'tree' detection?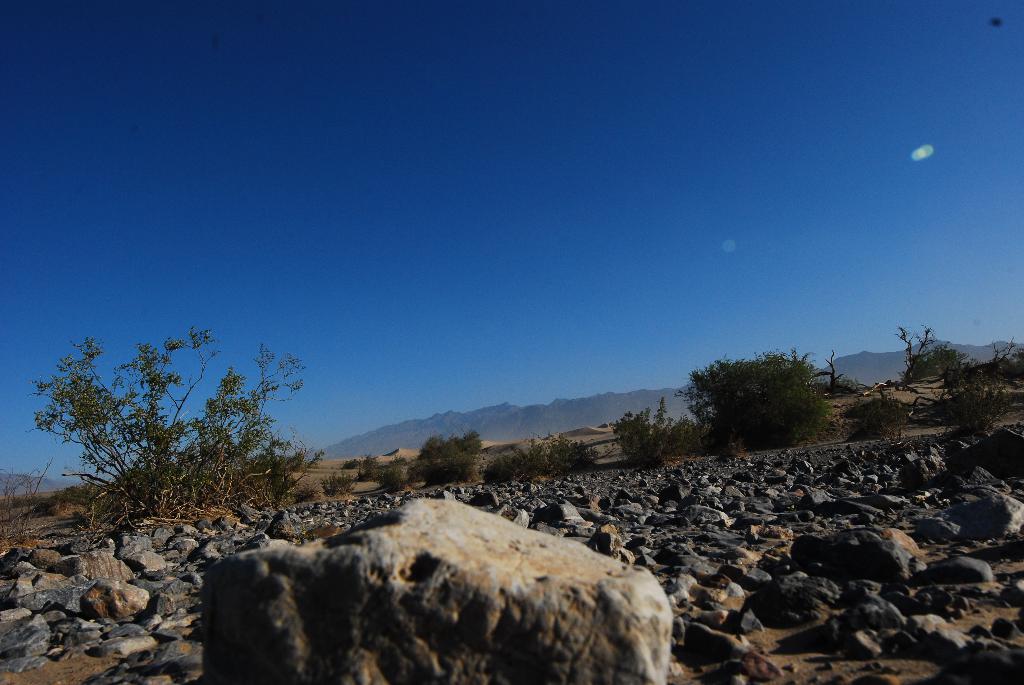
bbox=(324, 478, 355, 498)
